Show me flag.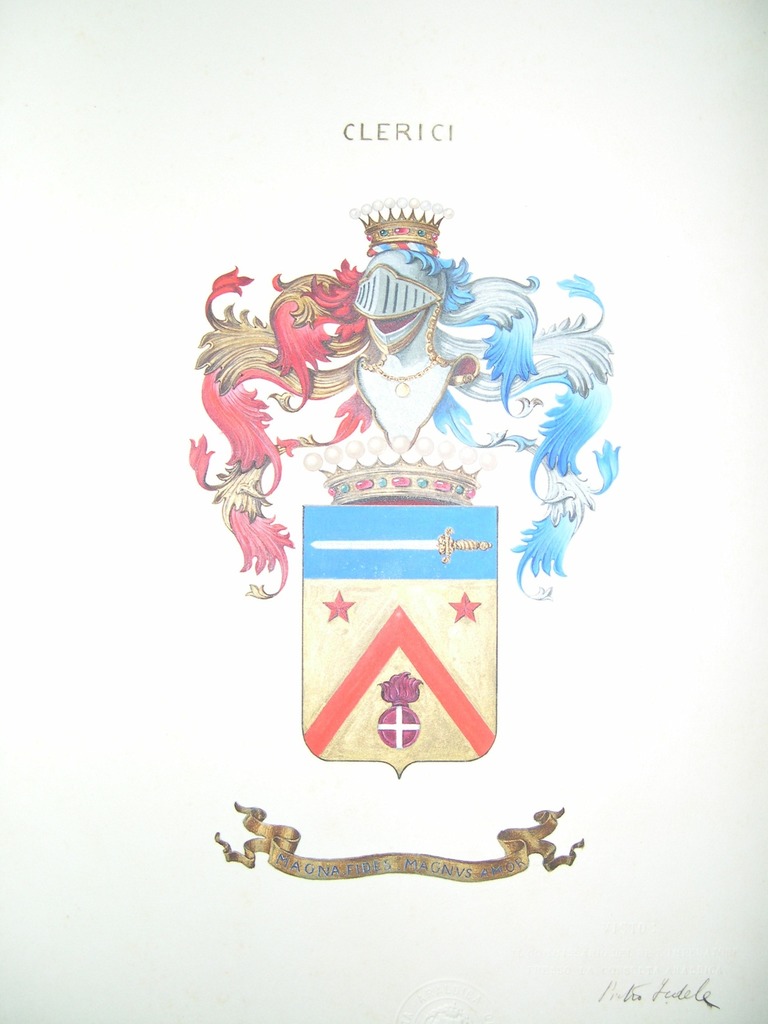
flag is here: [x1=296, y1=507, x2=510, y2=787].
